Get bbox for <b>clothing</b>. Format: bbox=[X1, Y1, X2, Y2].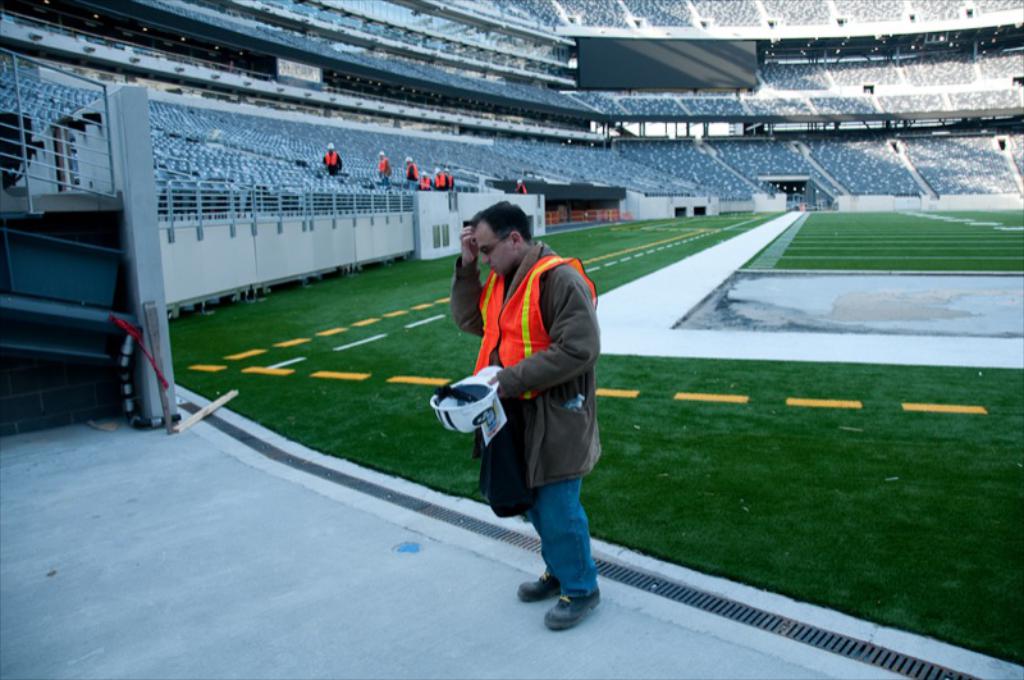
bbox=[515, 181, 529, 196].
